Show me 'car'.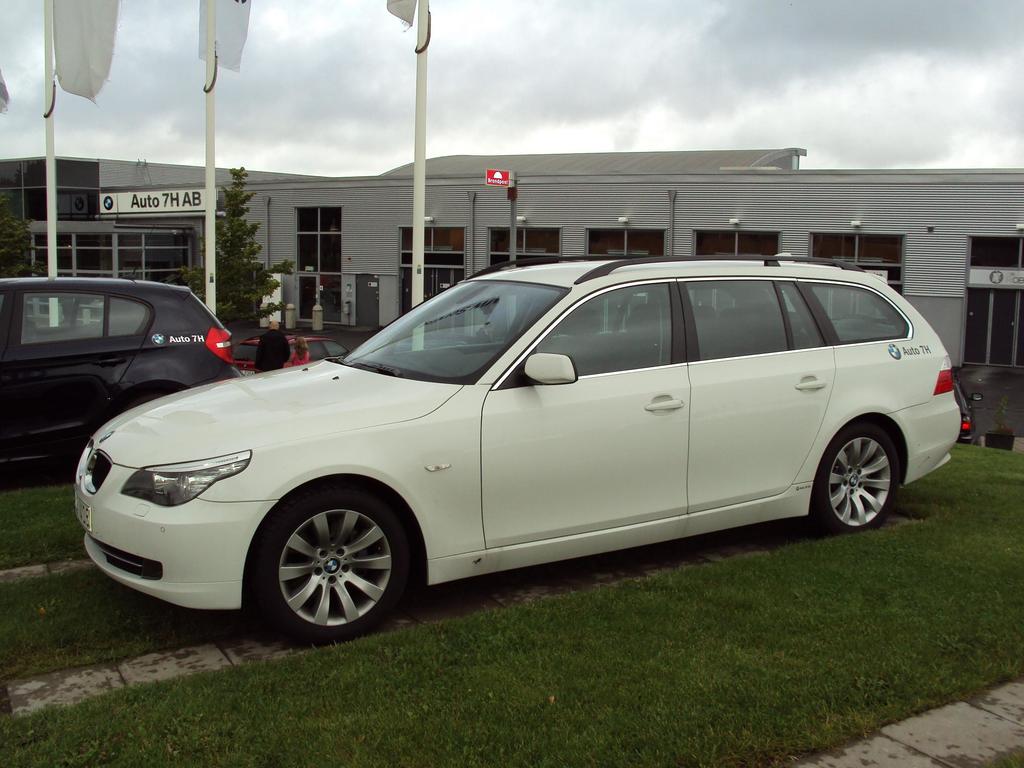
'car' is here: <bbox>65, 261, 960, 648</bbox>.
